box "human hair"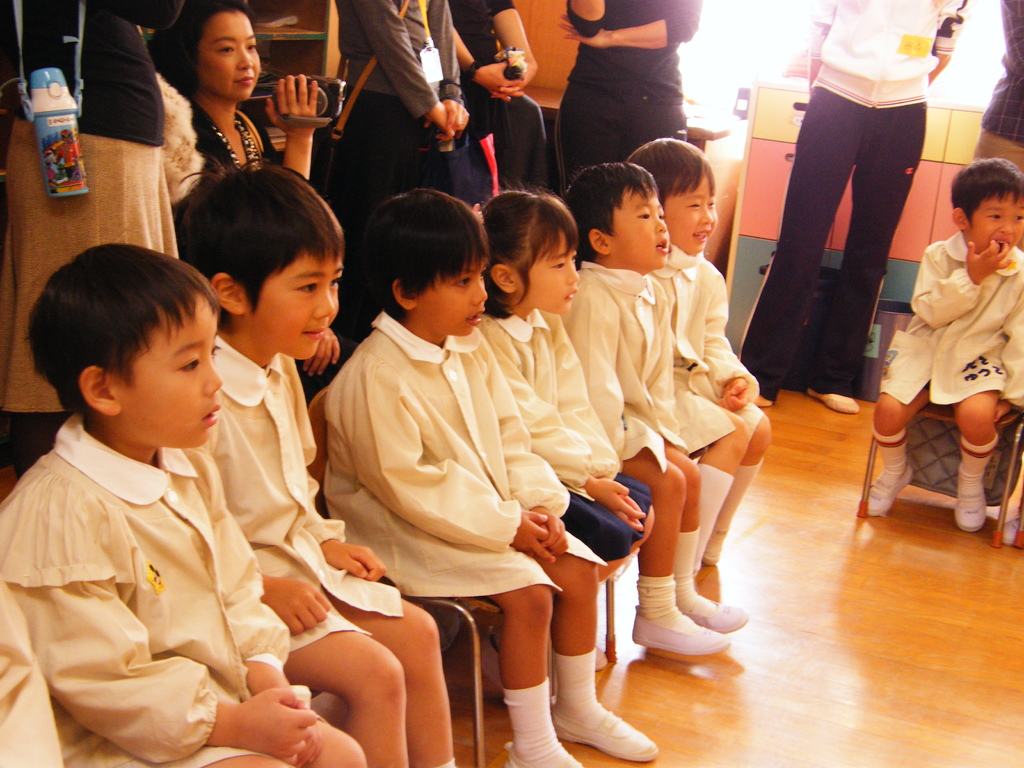
{"x1": 23, "y1": 240, "x2": 220, "y2": 422}
